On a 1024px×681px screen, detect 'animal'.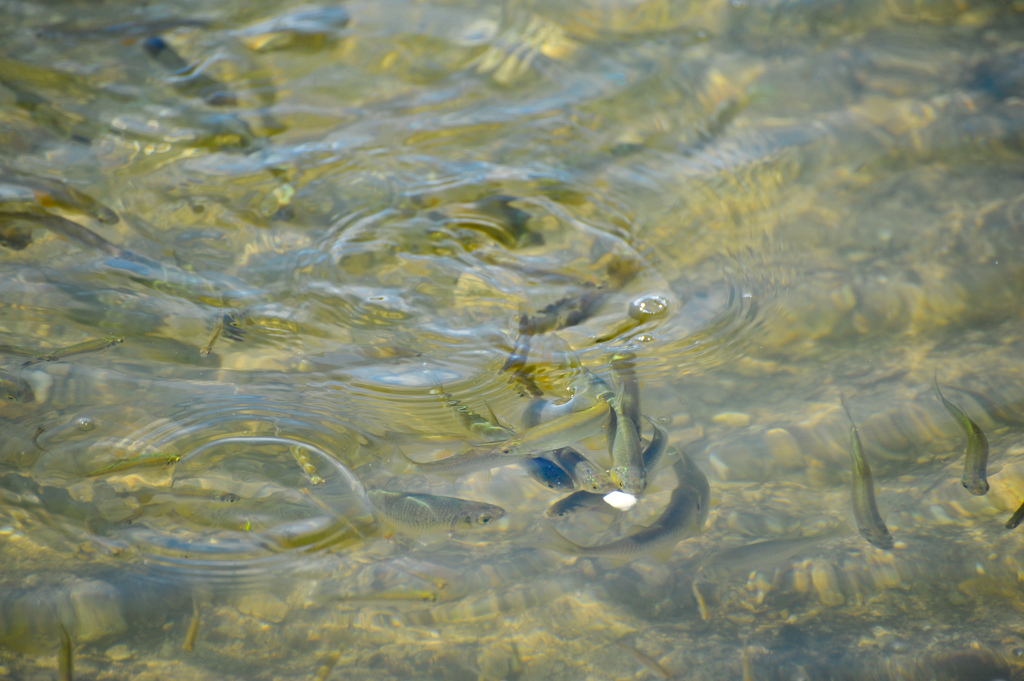
rect(327, 597, 437, 604).
